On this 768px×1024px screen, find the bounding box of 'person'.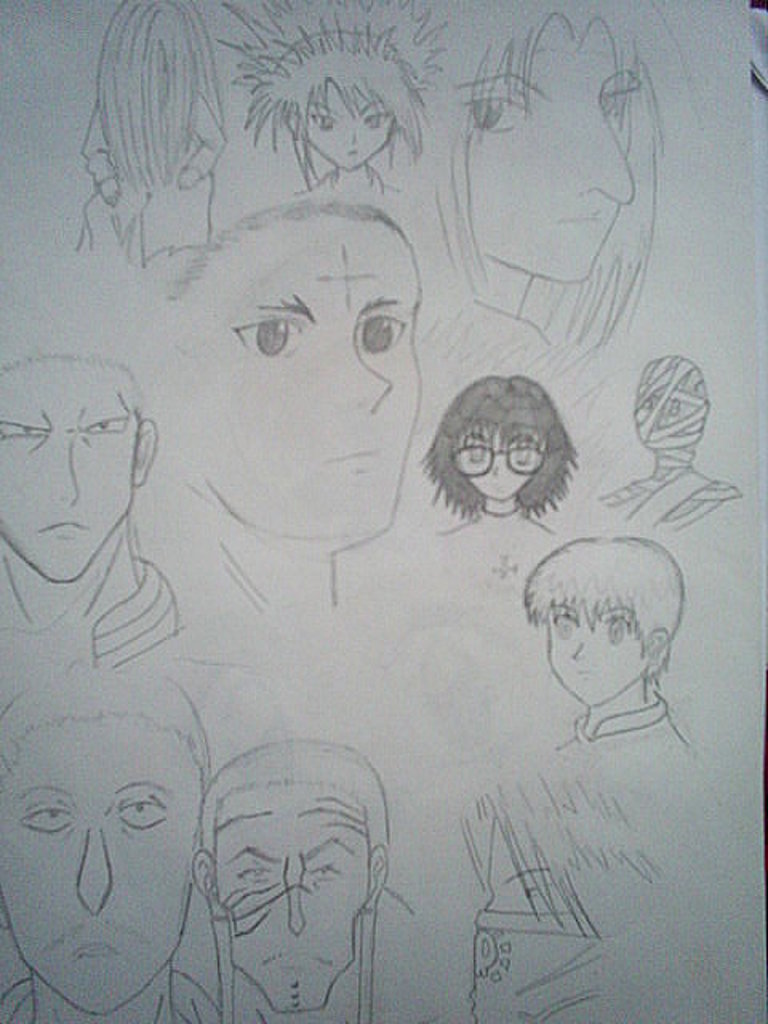
Bounding box: [left=232, top=14, right=435, bottom=197].
